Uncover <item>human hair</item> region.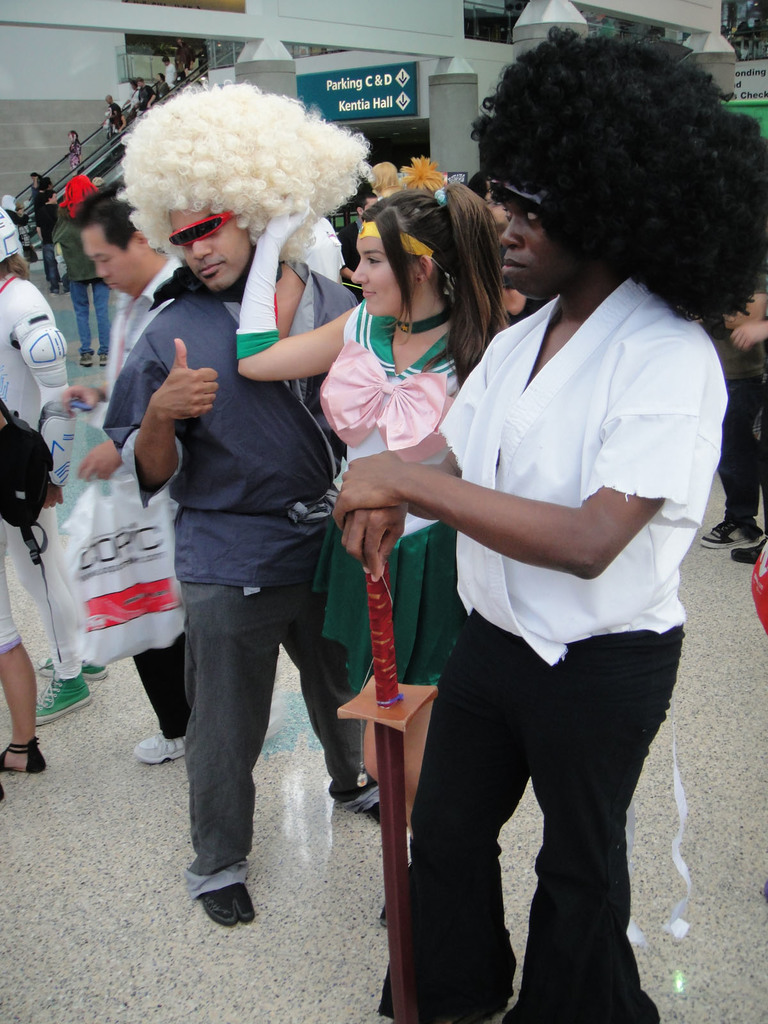
Uncovered: left=360, top=177, right=515, bottom=398.
